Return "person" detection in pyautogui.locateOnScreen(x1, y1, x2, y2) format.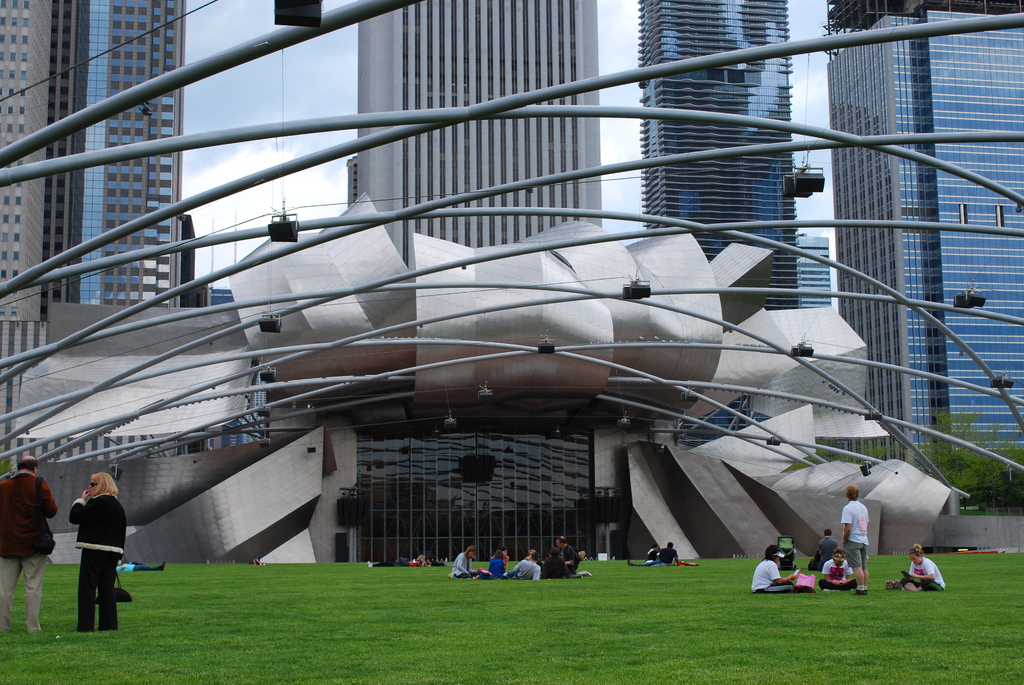
pyautogui.locateOnScreen(842, 482, 874, 593).
